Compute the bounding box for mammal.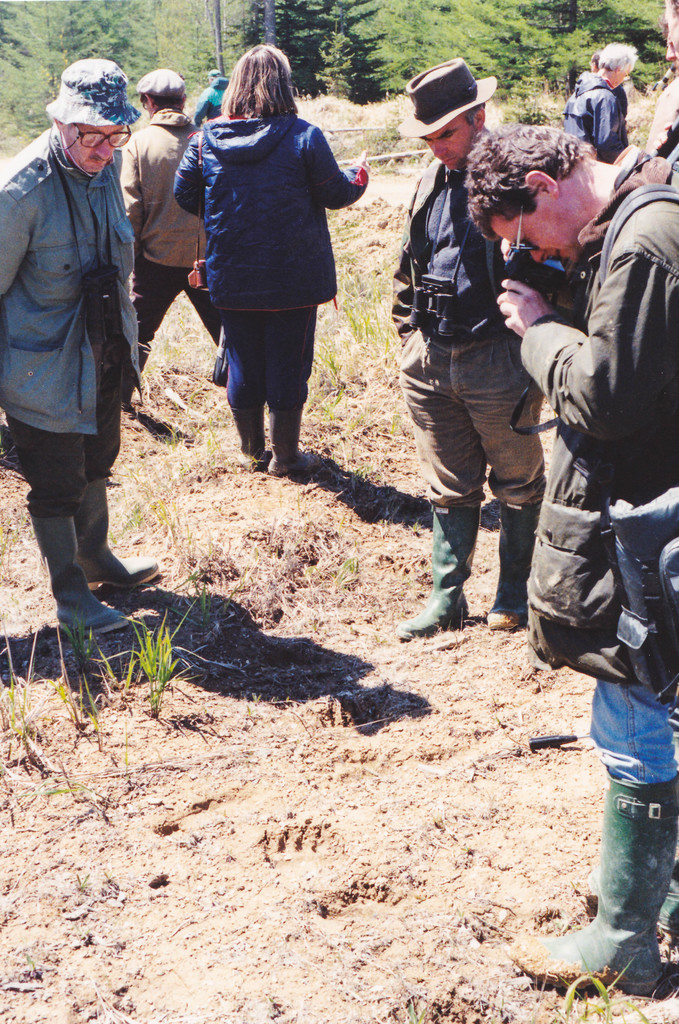
bbox(190, 64, 227, 131).
